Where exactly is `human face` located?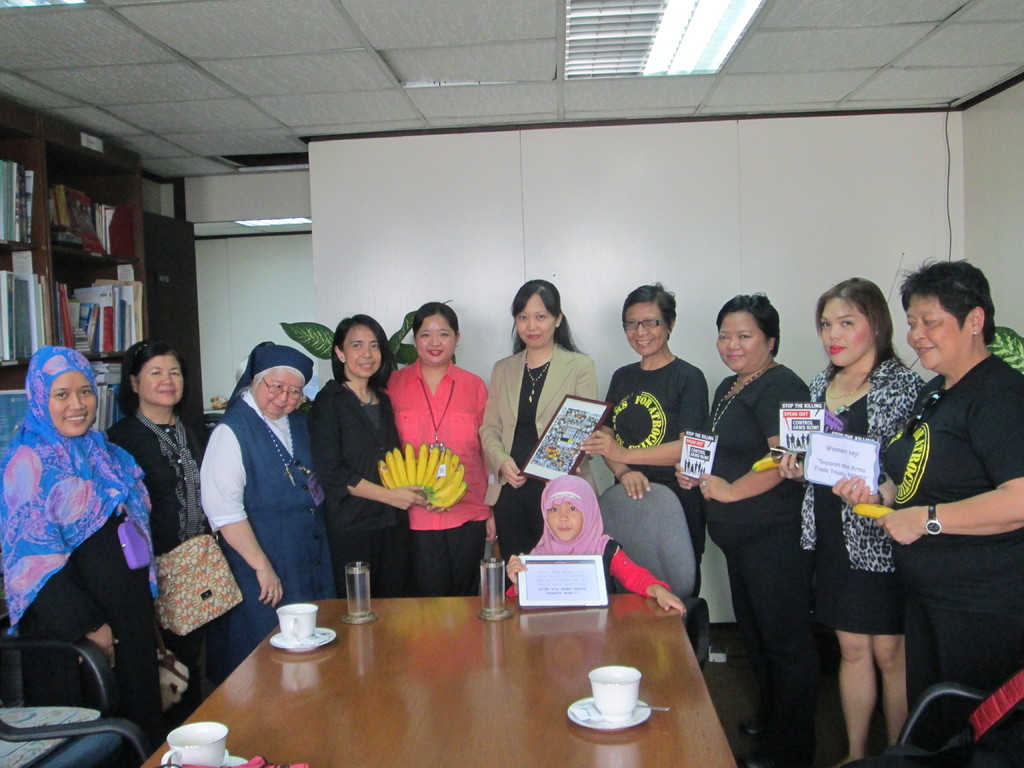
Its bounding box is locate(48, 371, 97, 437).
